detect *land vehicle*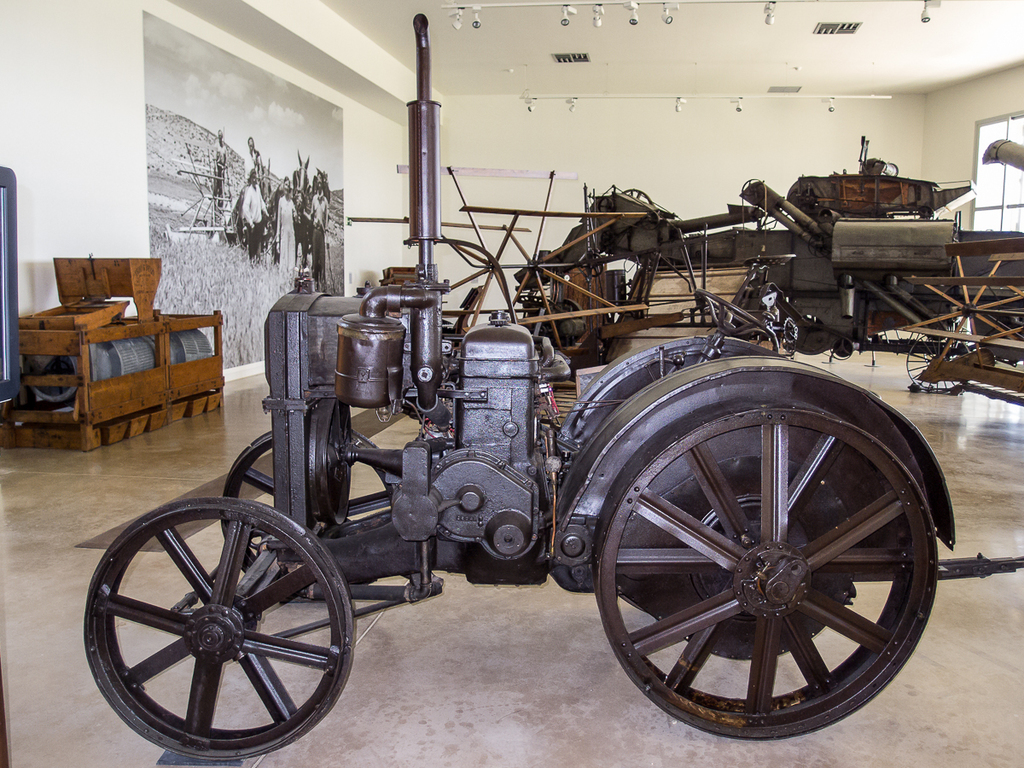
(left=88, top=15, right=1023, bottom=757)
